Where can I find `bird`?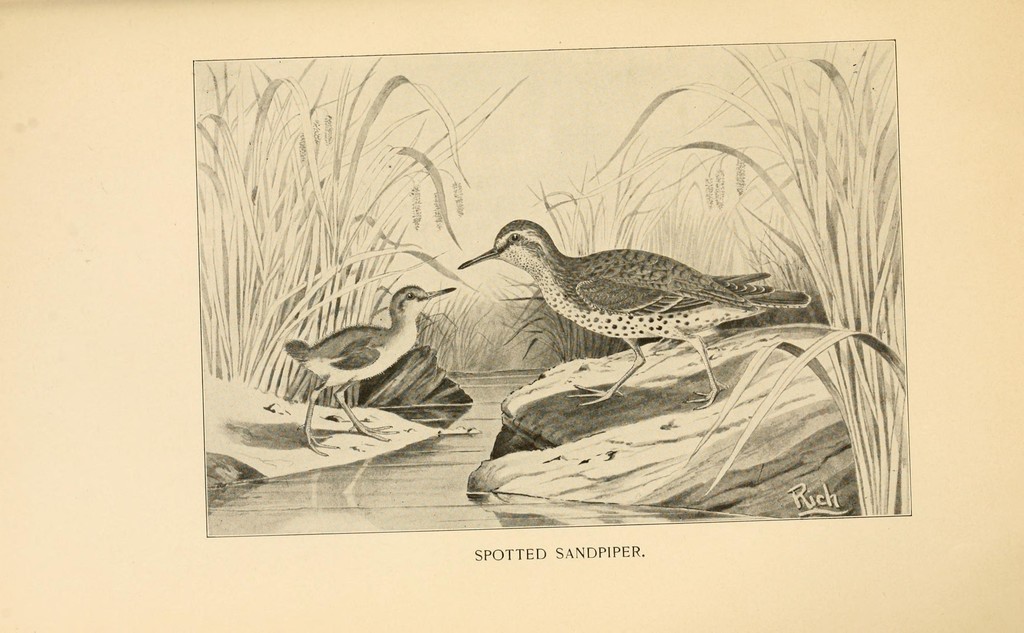
You can find it at 456/213/820/384.
